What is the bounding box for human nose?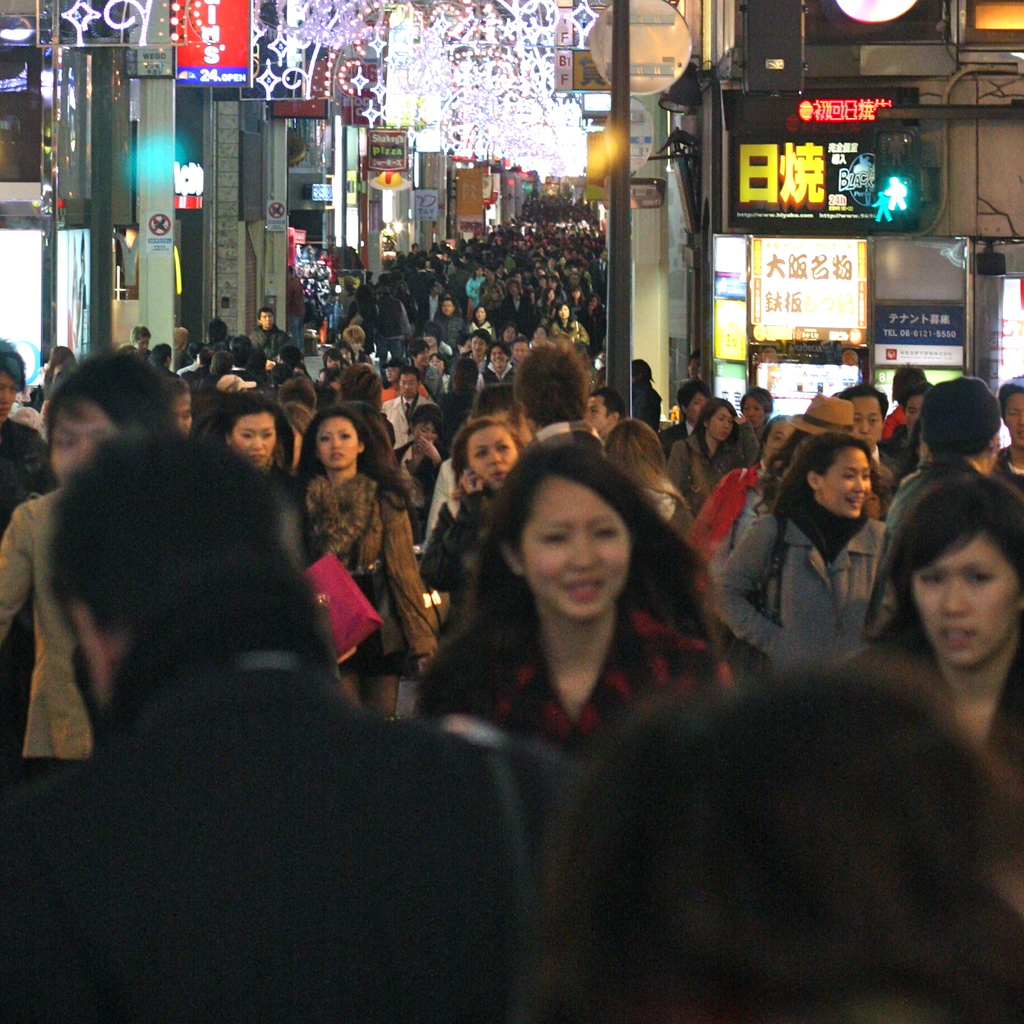
936/580/975/622.
